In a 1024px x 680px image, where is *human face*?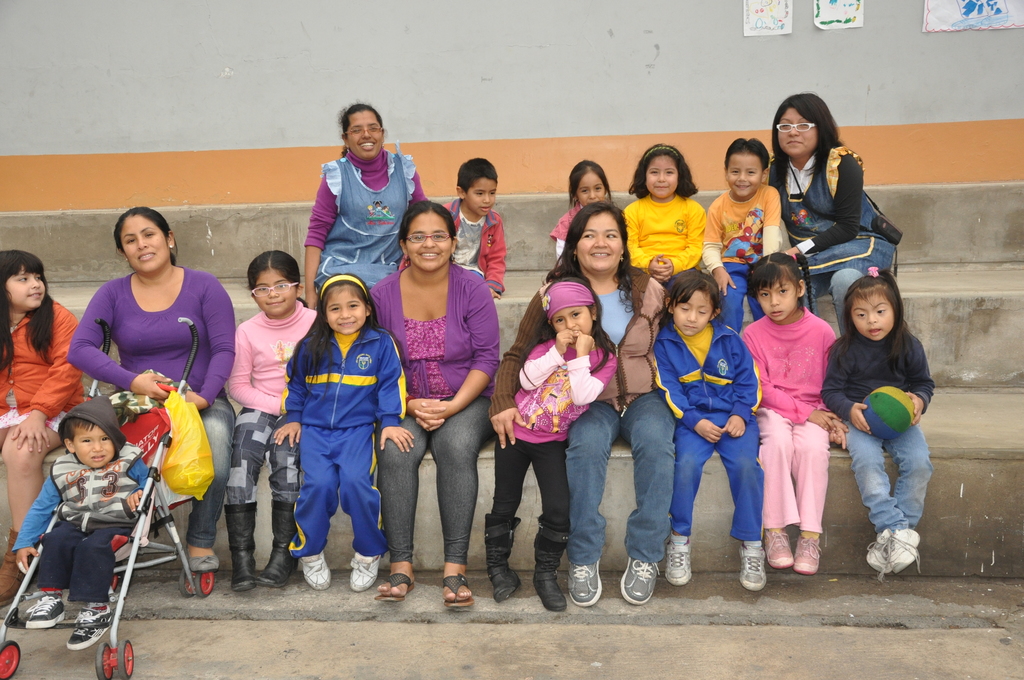
(408,215,451,271).
